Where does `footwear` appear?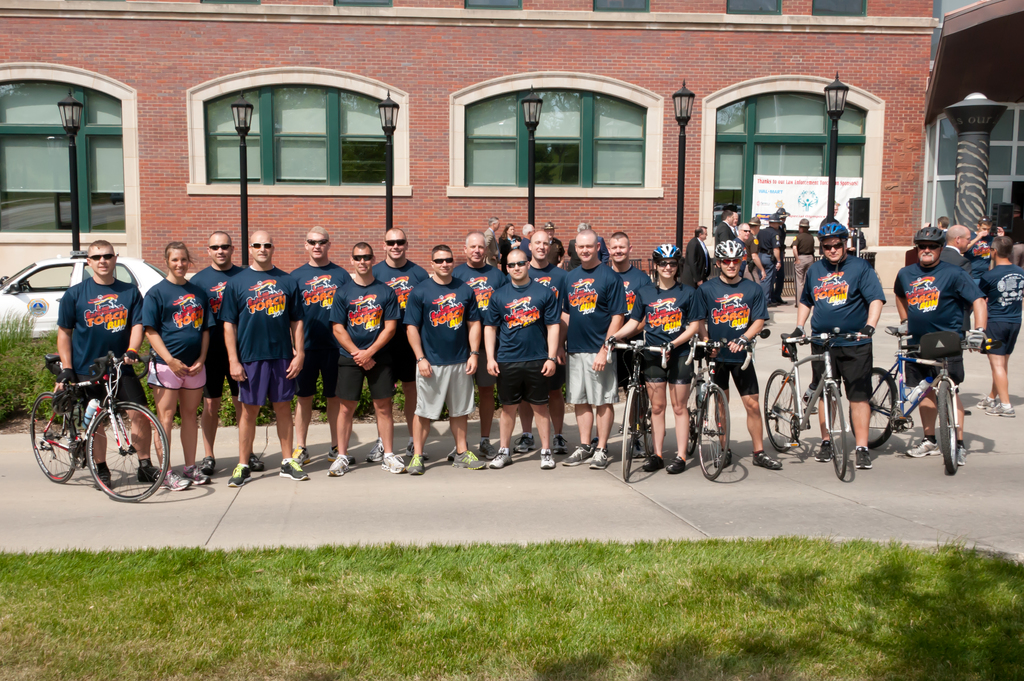
Appears at bbox=[749, 451, 774, 470].
